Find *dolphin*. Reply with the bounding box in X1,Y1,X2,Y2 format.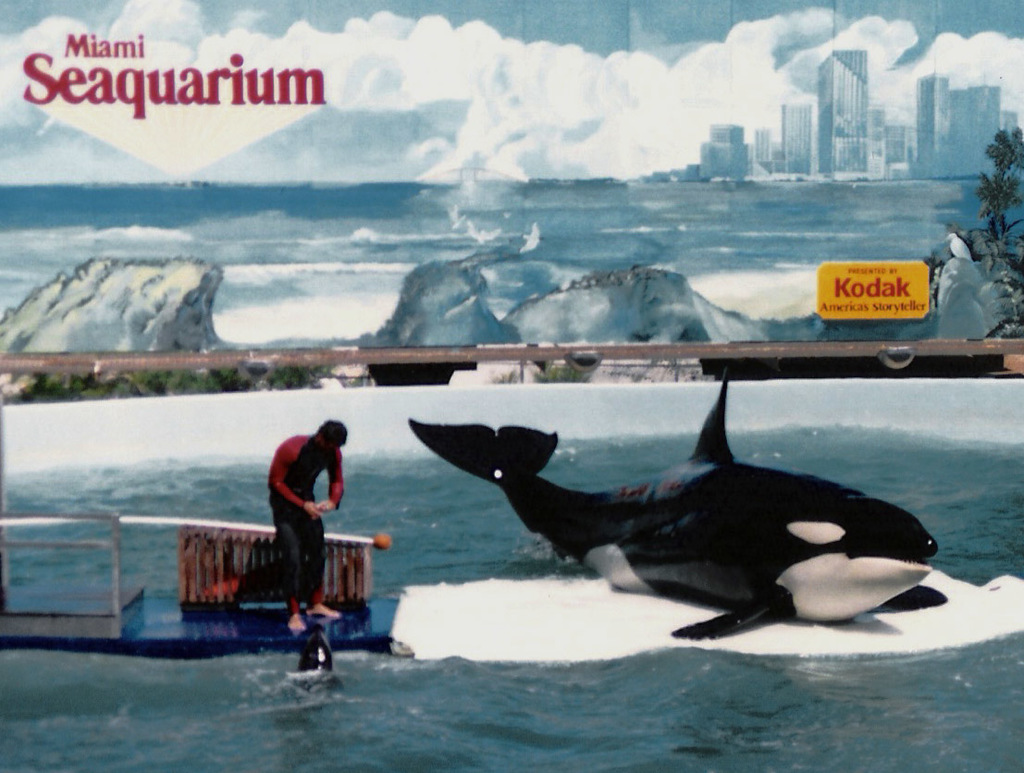
407,362,944,642.
